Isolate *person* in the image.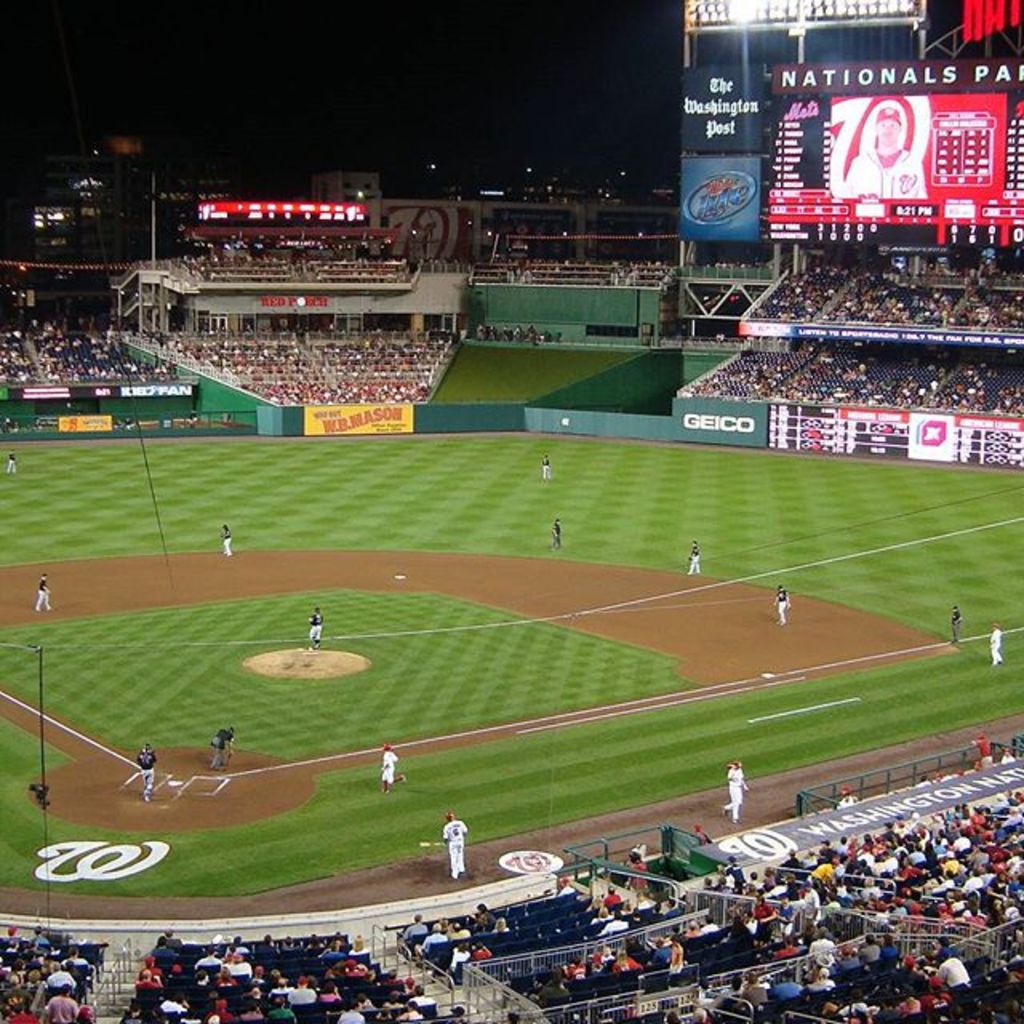
Isolated region: left=133, top=742, right=160, bottom=806.
